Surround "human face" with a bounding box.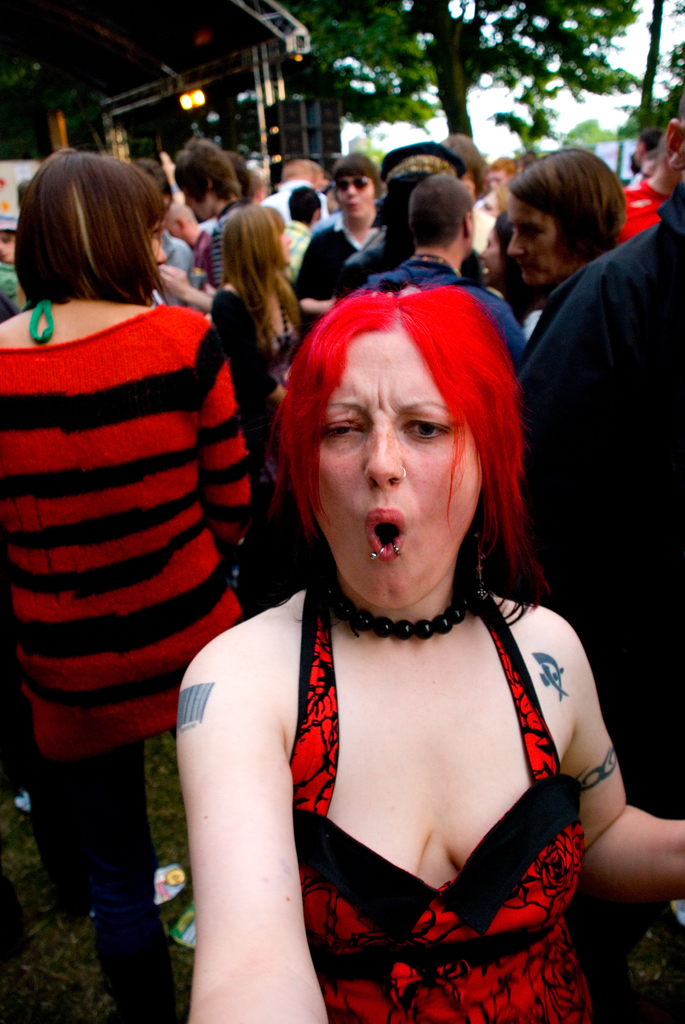
[x1=303, y1=330, x2=479, y2=609].
